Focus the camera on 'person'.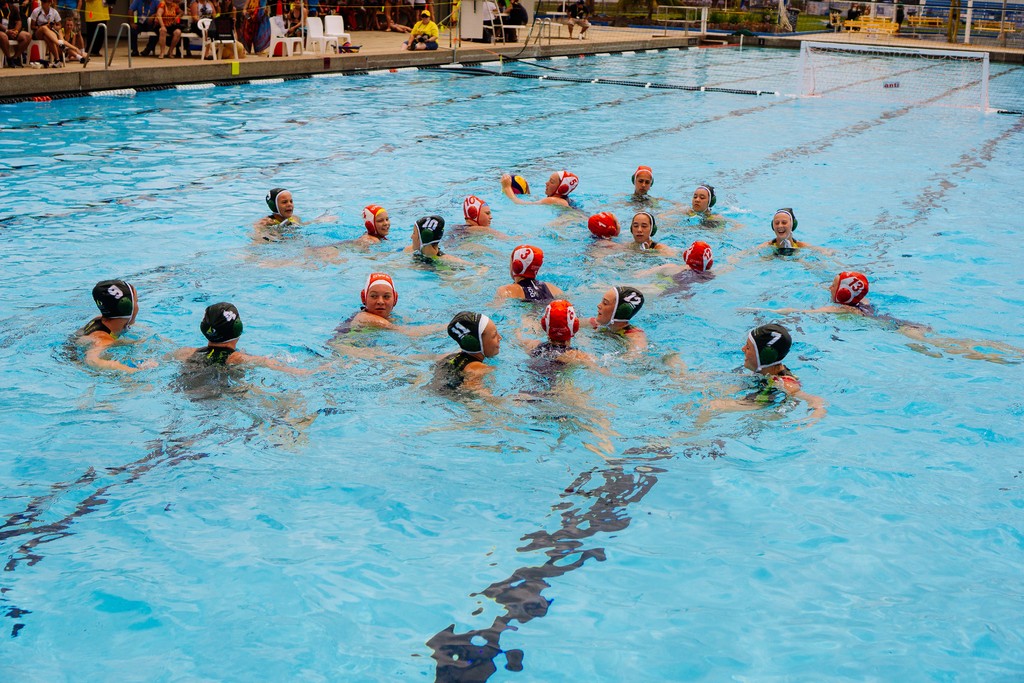
Focus region: bbox=(499, 0, 531, 41).
